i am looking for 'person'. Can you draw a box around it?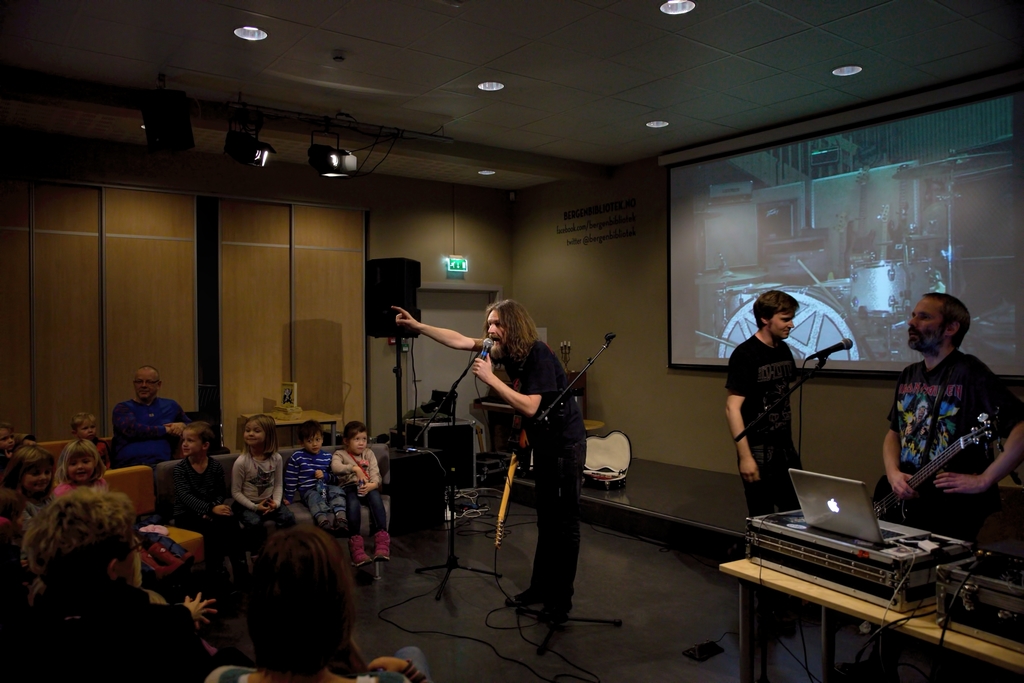
Sure, the bounding box is Rect(881, 293, 1023, 541).
